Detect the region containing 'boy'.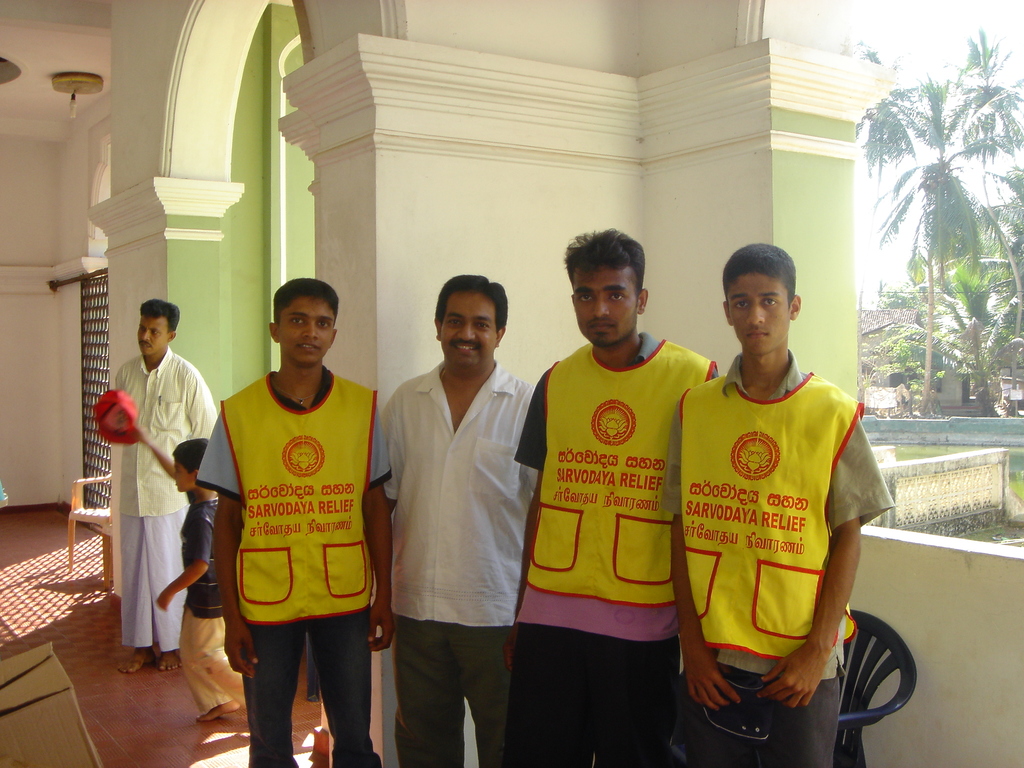
BBox(131, 417, 243, 722).
